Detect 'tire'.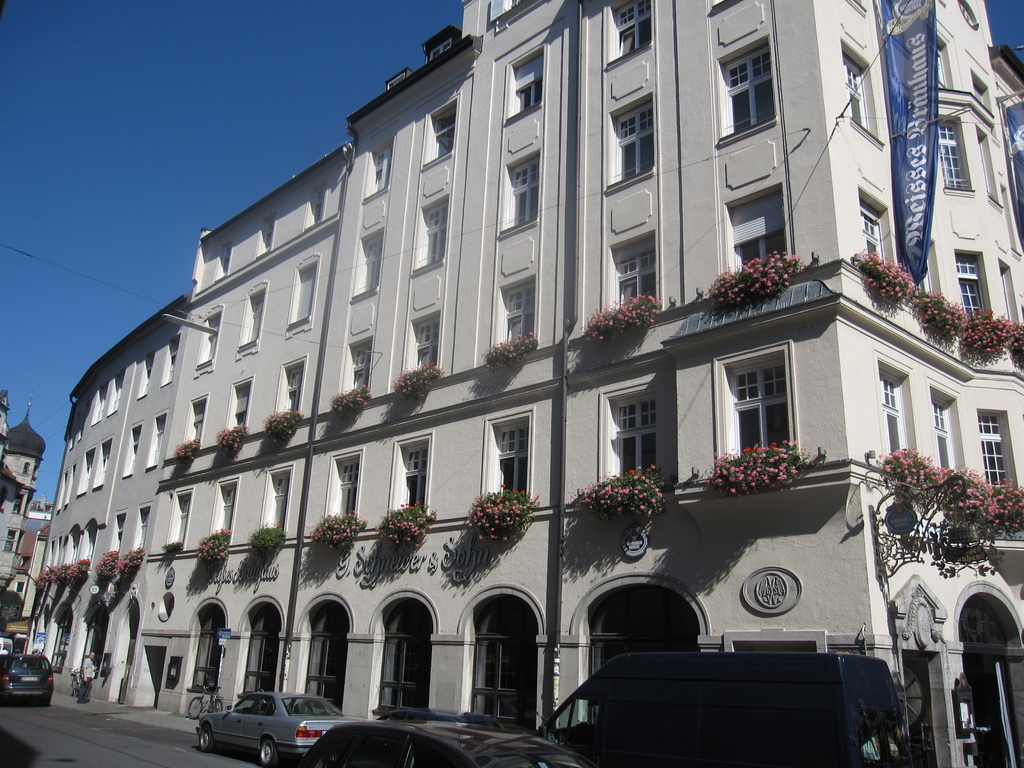
Detected at 209/700/223/713.
